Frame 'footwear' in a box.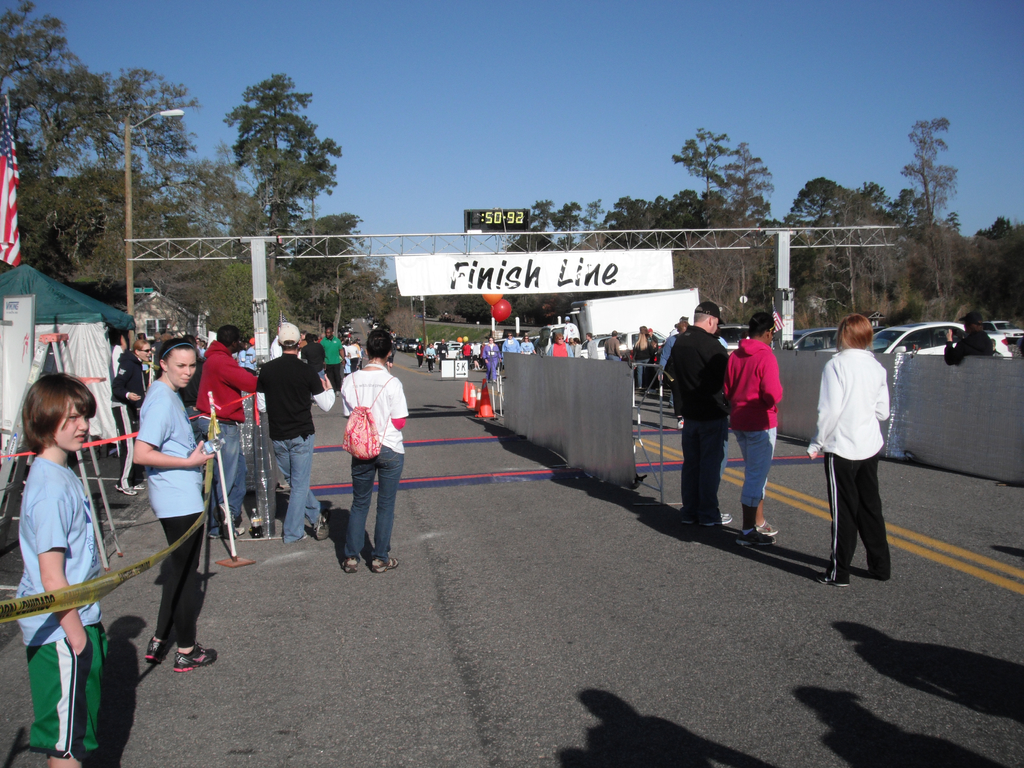
box(371, 557, 399, 573).
